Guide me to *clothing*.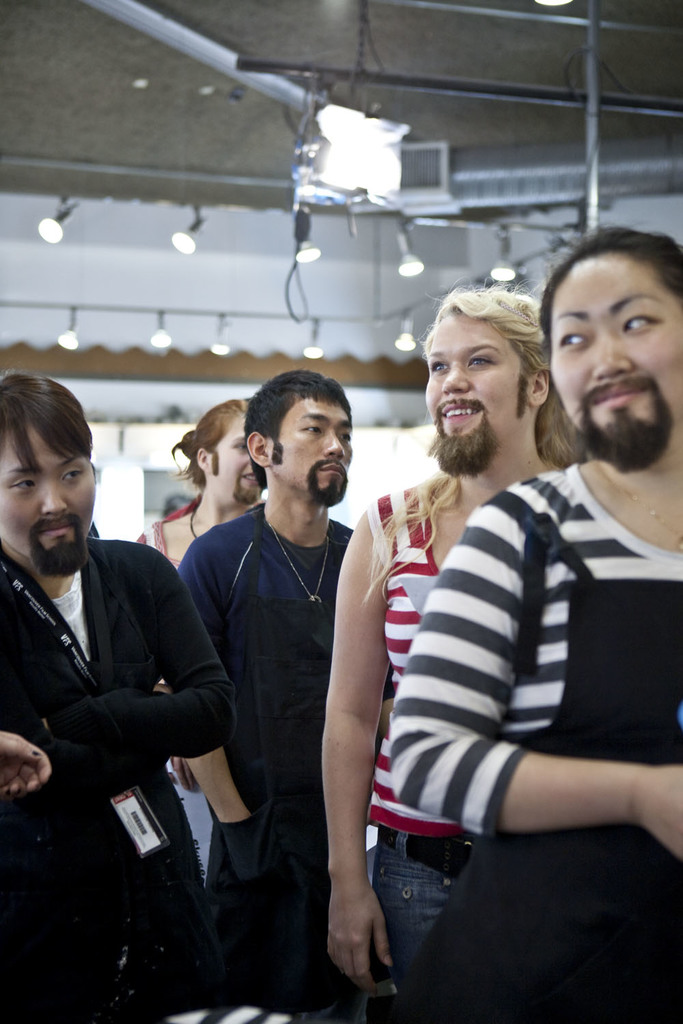
Guidance: left=0, top=535, right=238, bottom=1023.
